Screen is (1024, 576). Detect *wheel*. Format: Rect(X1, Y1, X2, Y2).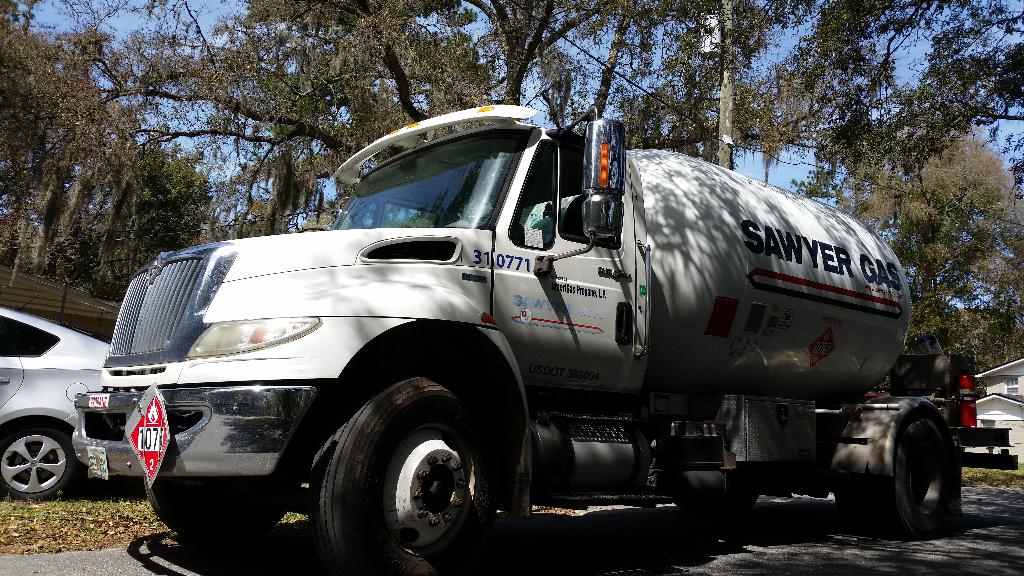
Rect(142, 469, 303, 543).
